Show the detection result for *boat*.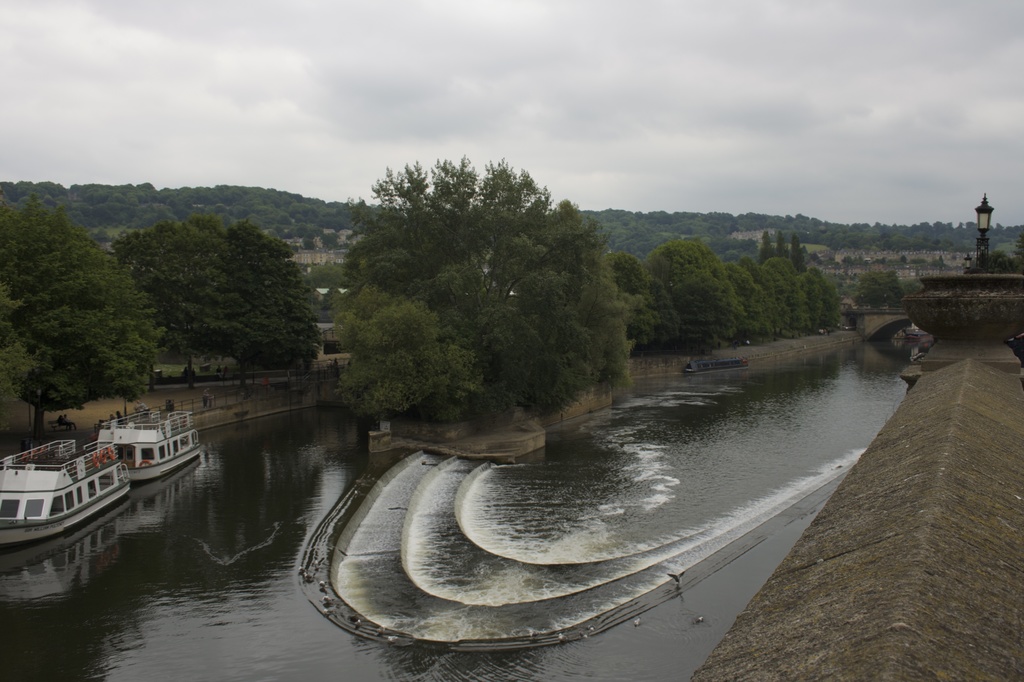
13 418 156 533.
